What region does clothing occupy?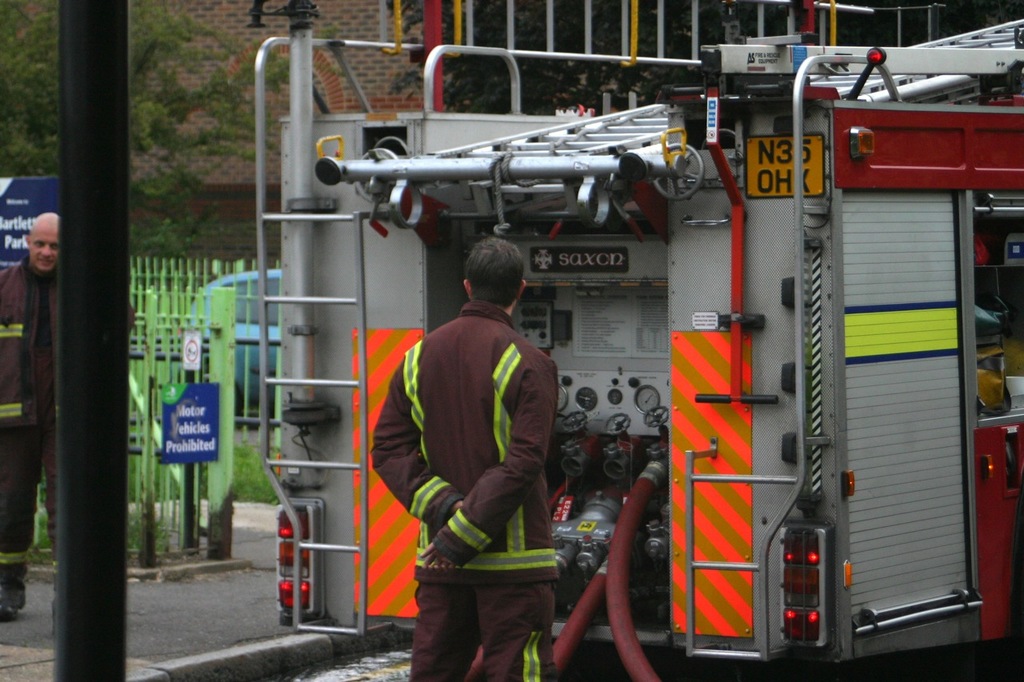
{"left": 391, "top": 257, "right": 562, "bottom": 660}.
